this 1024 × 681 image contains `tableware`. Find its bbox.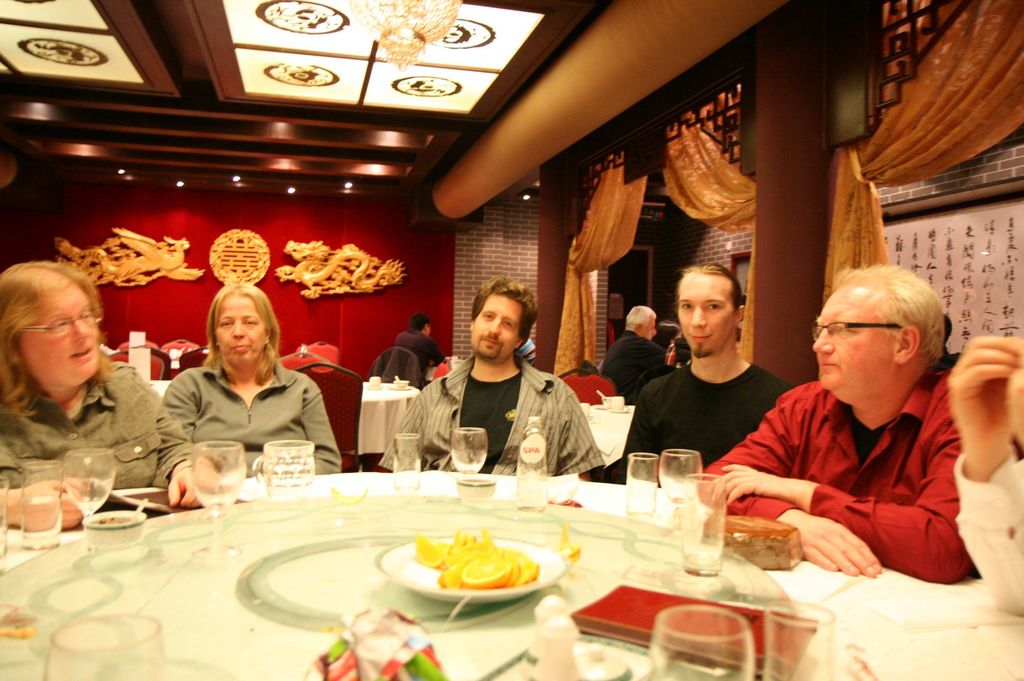
[x1=764, y1=595, x2=838, y2=680].
